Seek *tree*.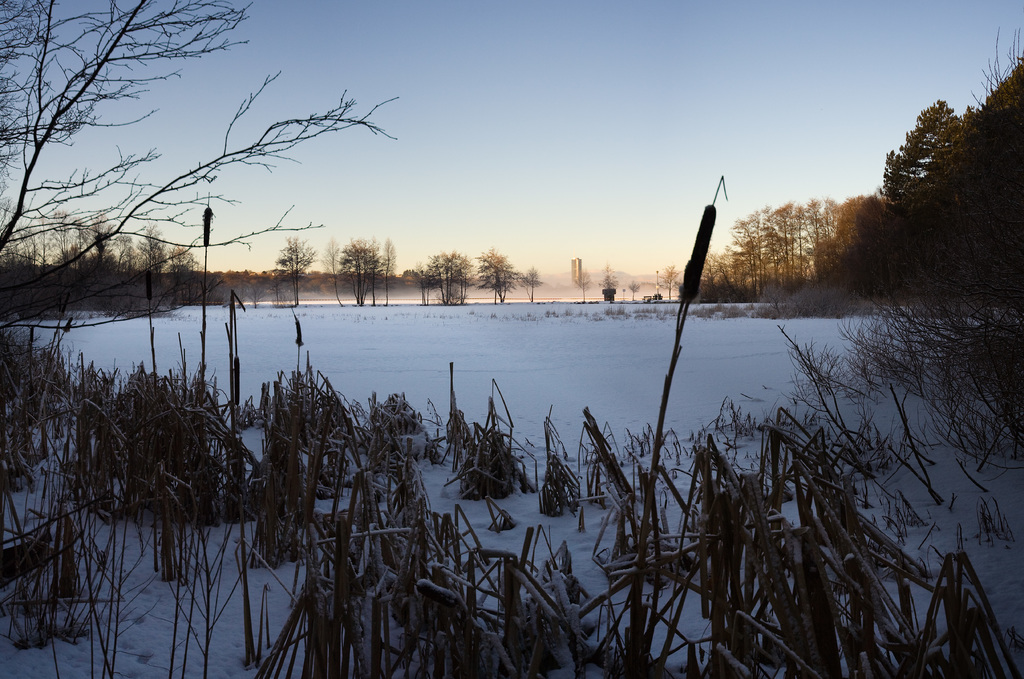
rect(879, 95, 968, 216).
